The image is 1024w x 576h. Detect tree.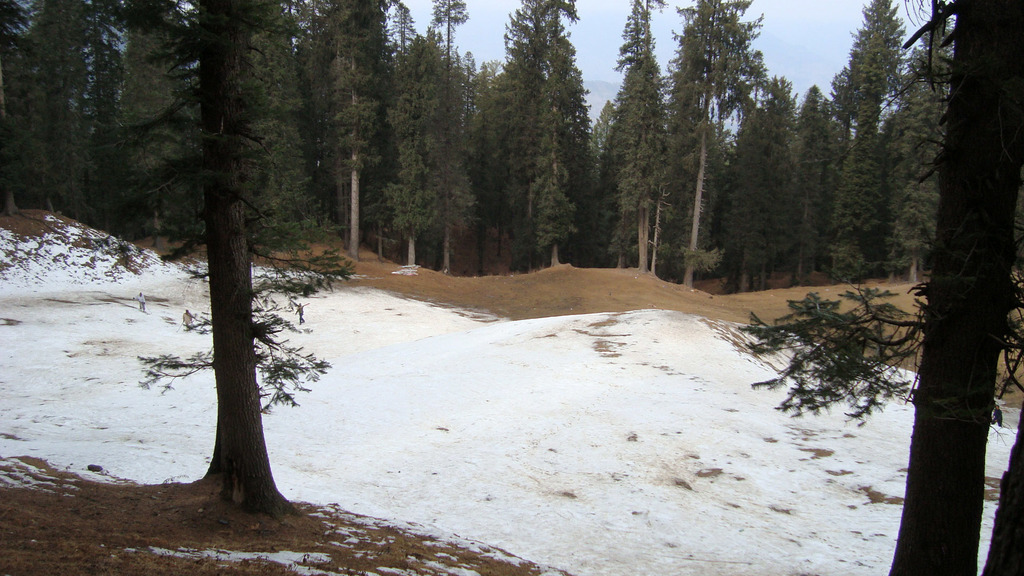
Detection: rect(47, 6, 109, 214).
